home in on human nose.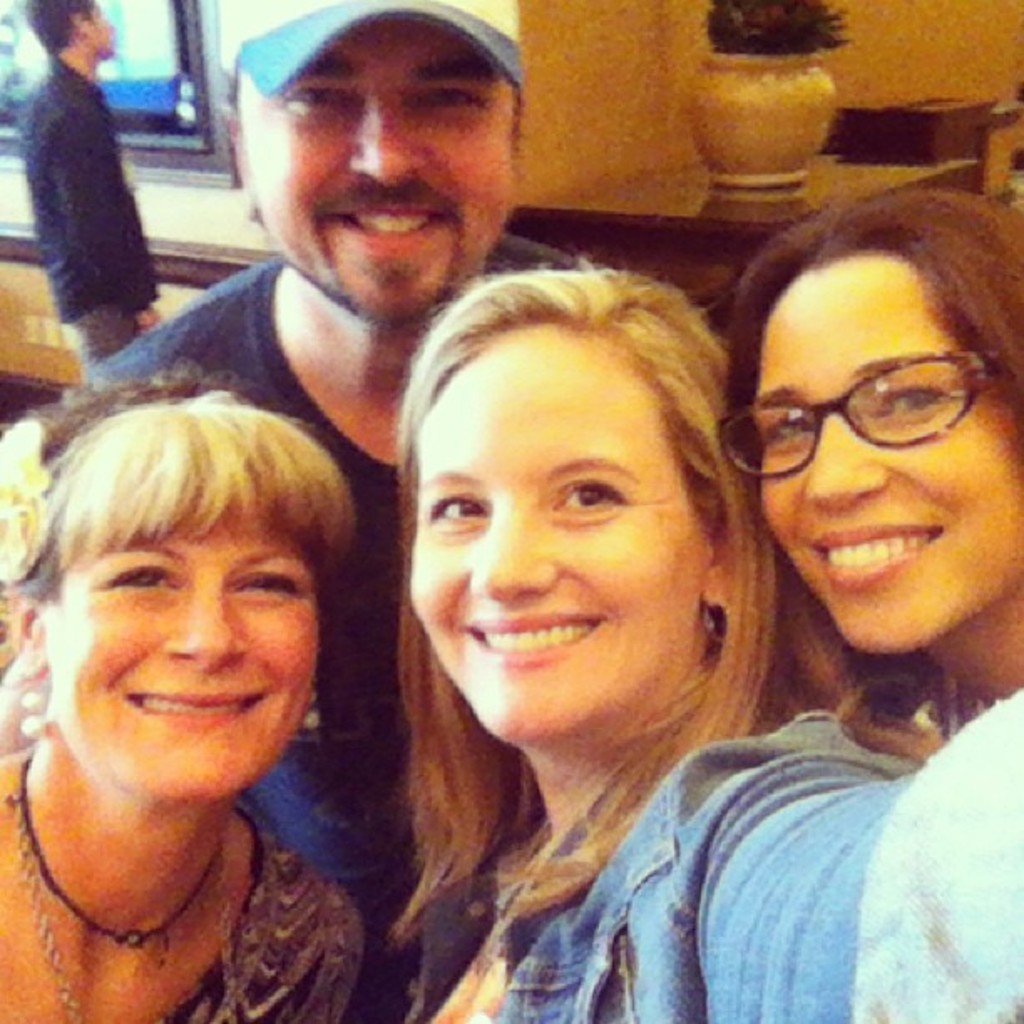
Homed in at l=346, t=94, r=420, b=181.
